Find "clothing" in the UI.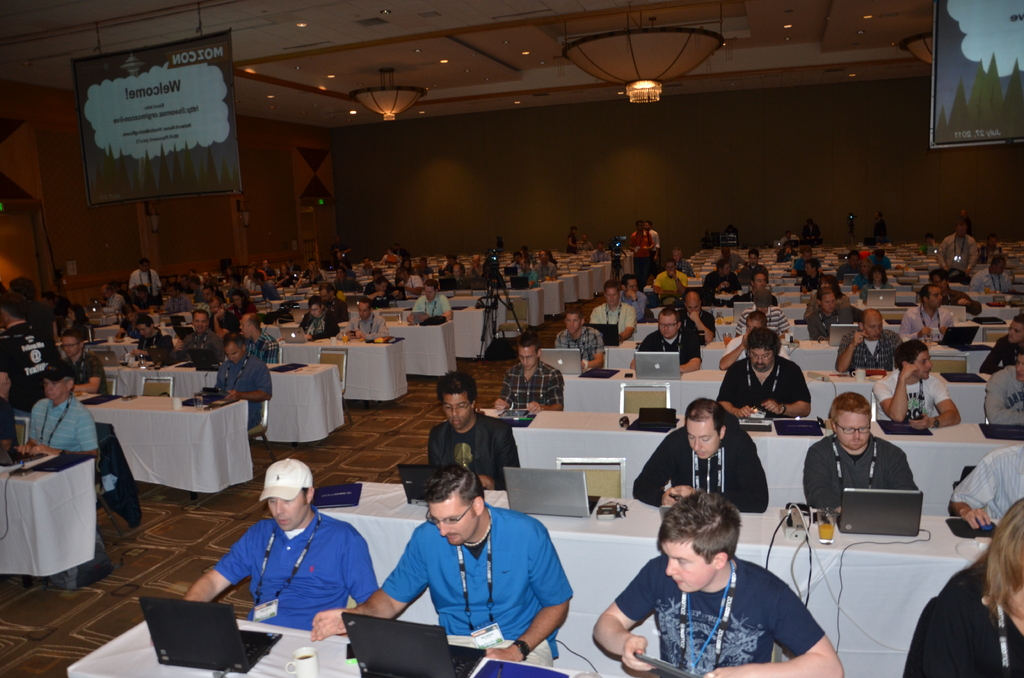
UI element at {"x1": 424, "y1": 414, "x2": 518, "y2": 496}.
